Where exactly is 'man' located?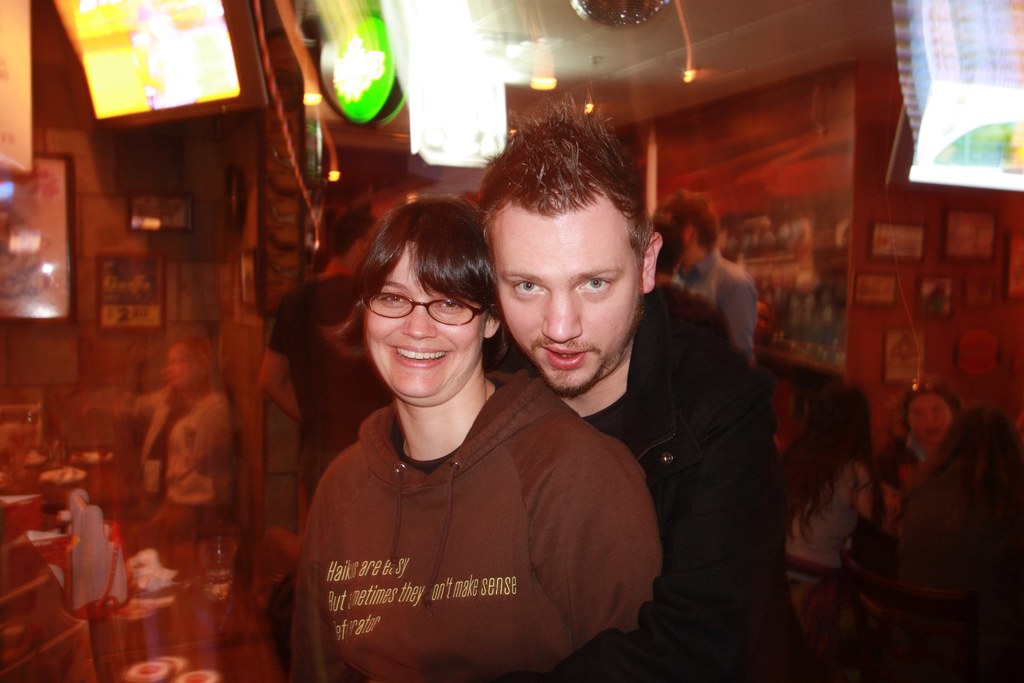
Its bounding box is bbox(265, 202, 378, 504).
